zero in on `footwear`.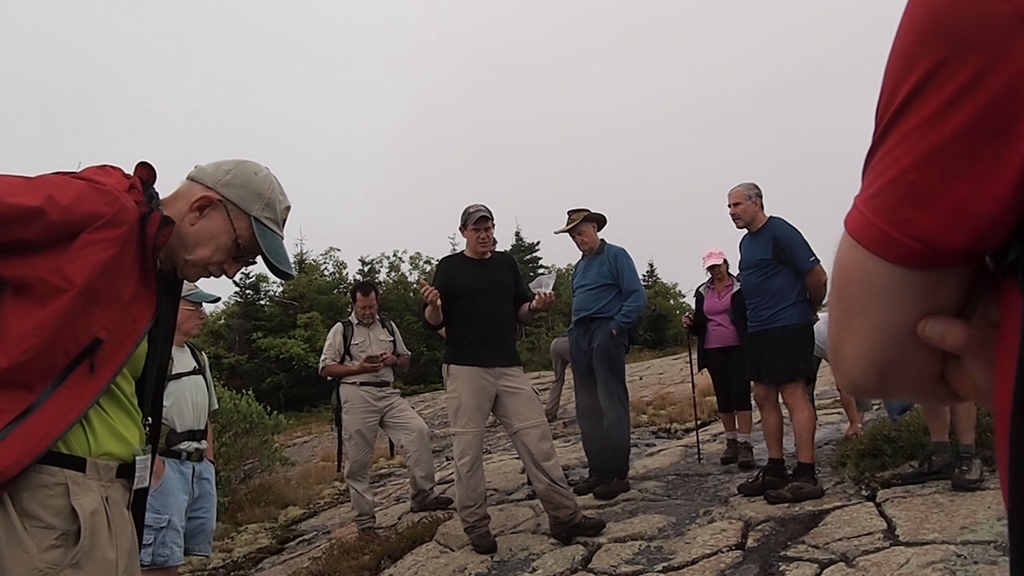
Zeroed in: [574,473,604,495].
